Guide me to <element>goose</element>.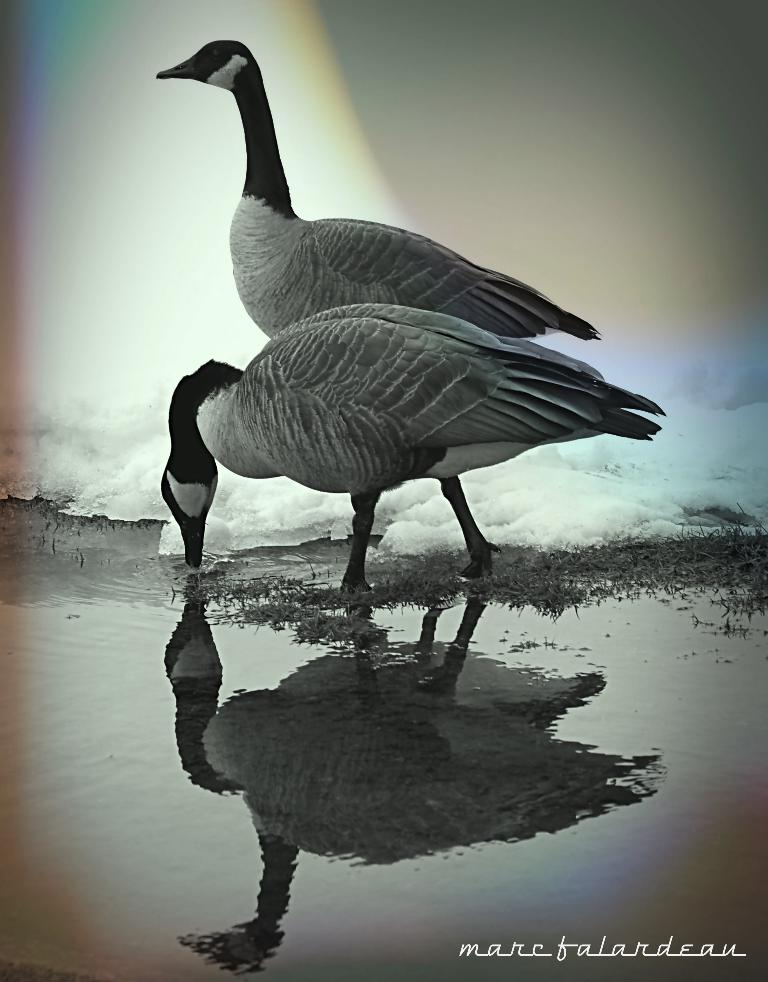
Guidance: [157,306,660,593].
